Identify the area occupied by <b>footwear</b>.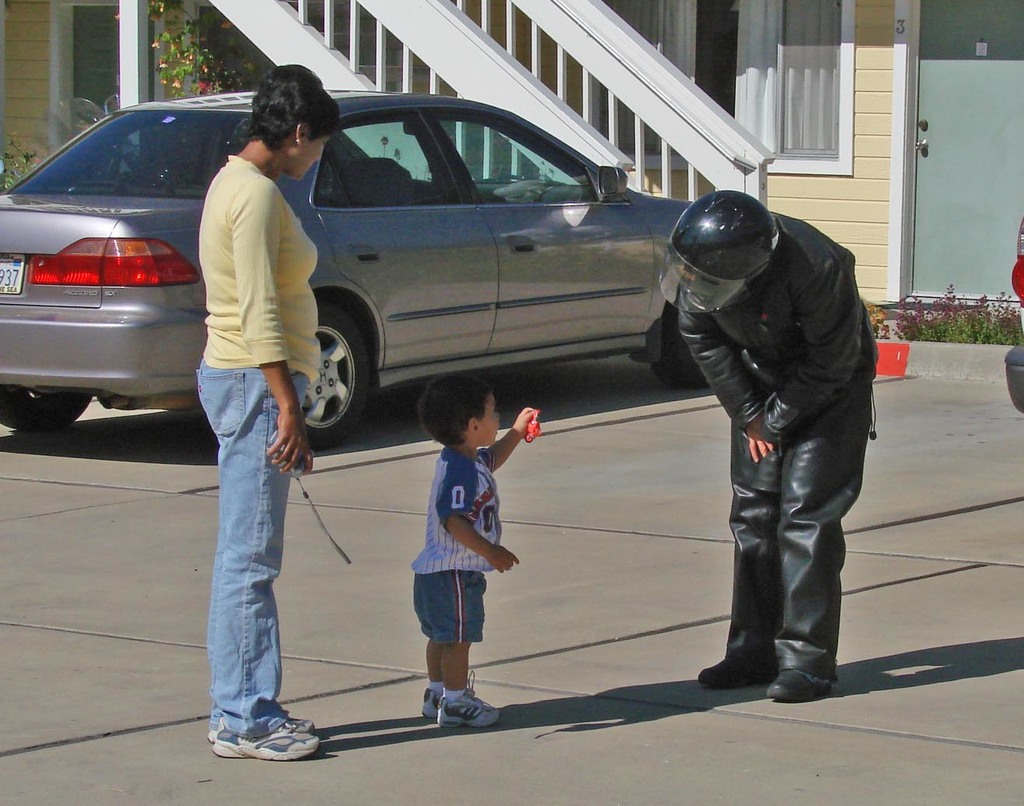
Area: [763, 669, 840, 699].
